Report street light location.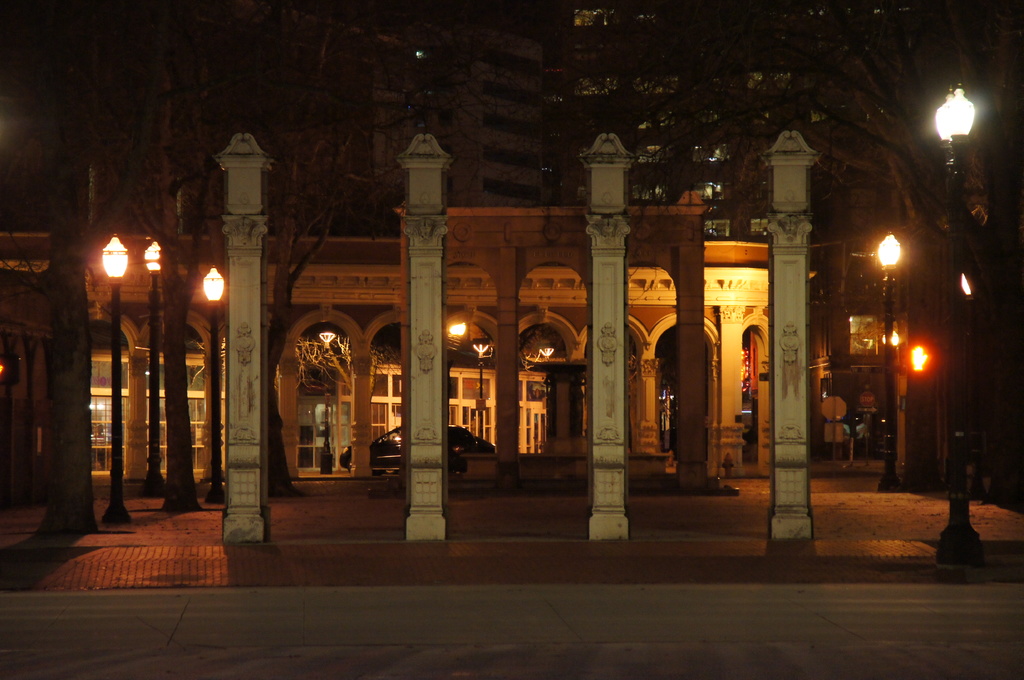
Report: Rect(143, 241, 162, 494).
